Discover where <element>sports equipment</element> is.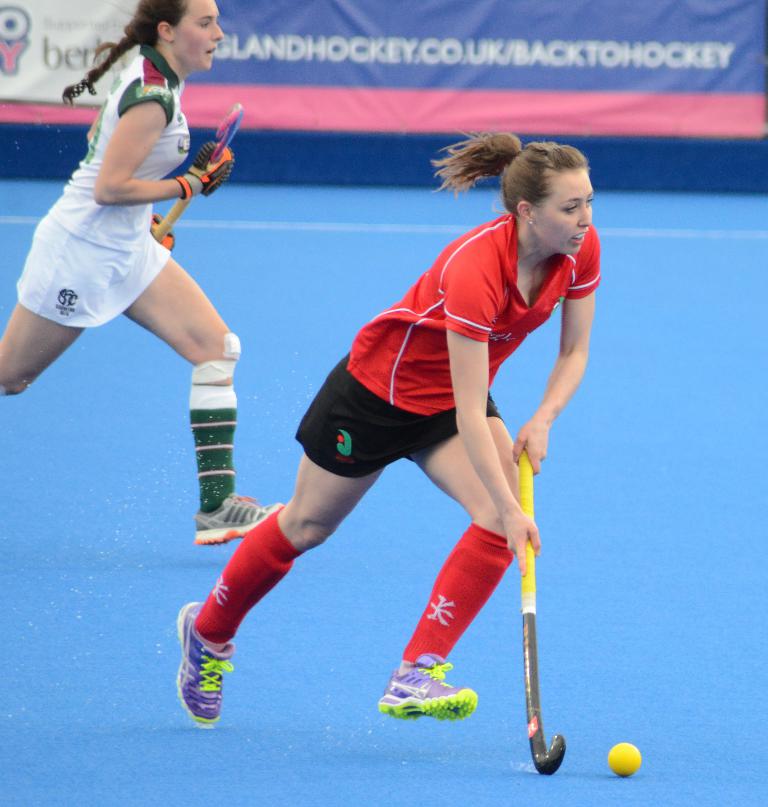
Discovered at 526/443/567/780.
